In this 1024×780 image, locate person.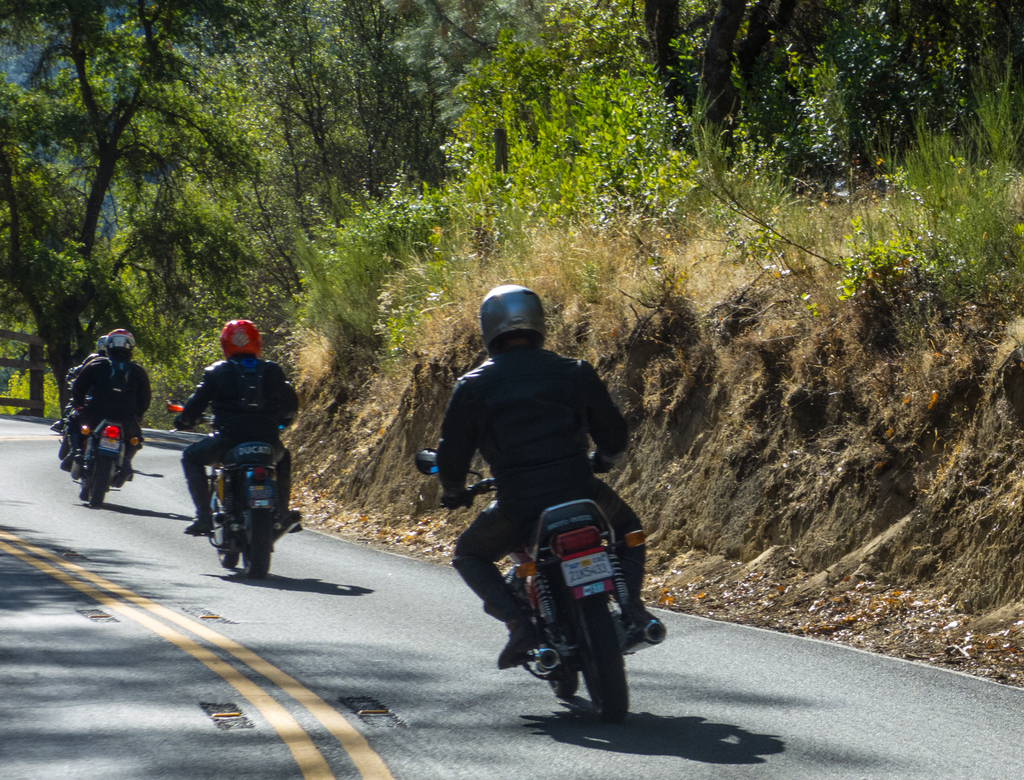
Bounding box: <box>170,314,299,545</box>.
